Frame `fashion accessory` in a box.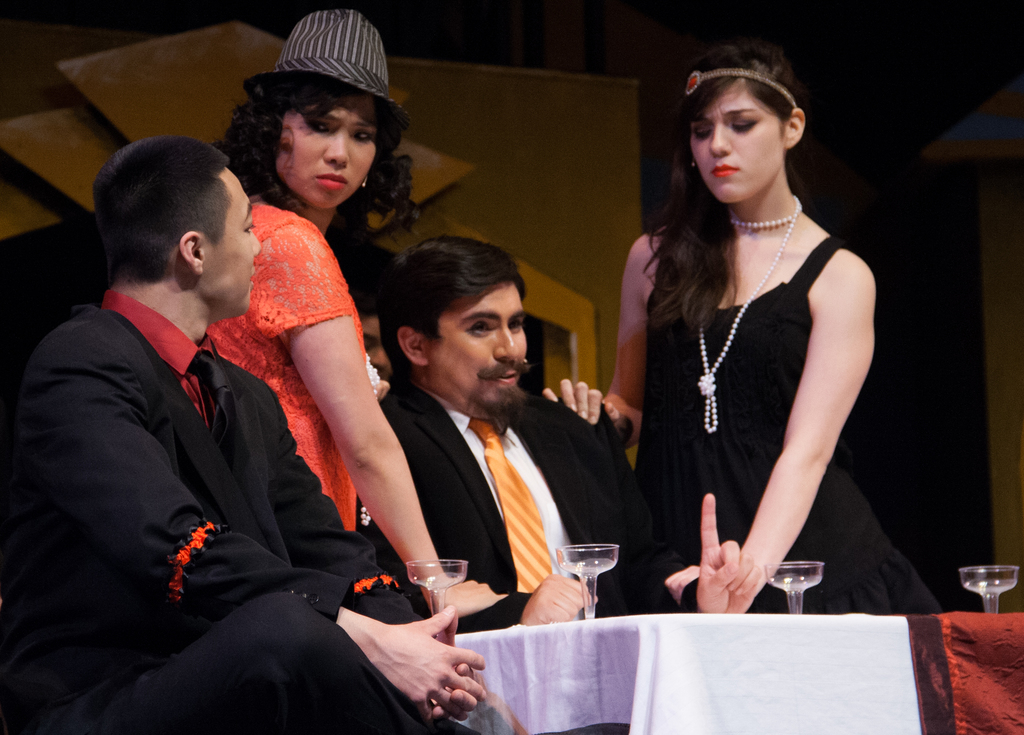
pyautogui.locateOnScreen(689, 156, 696, 171).
